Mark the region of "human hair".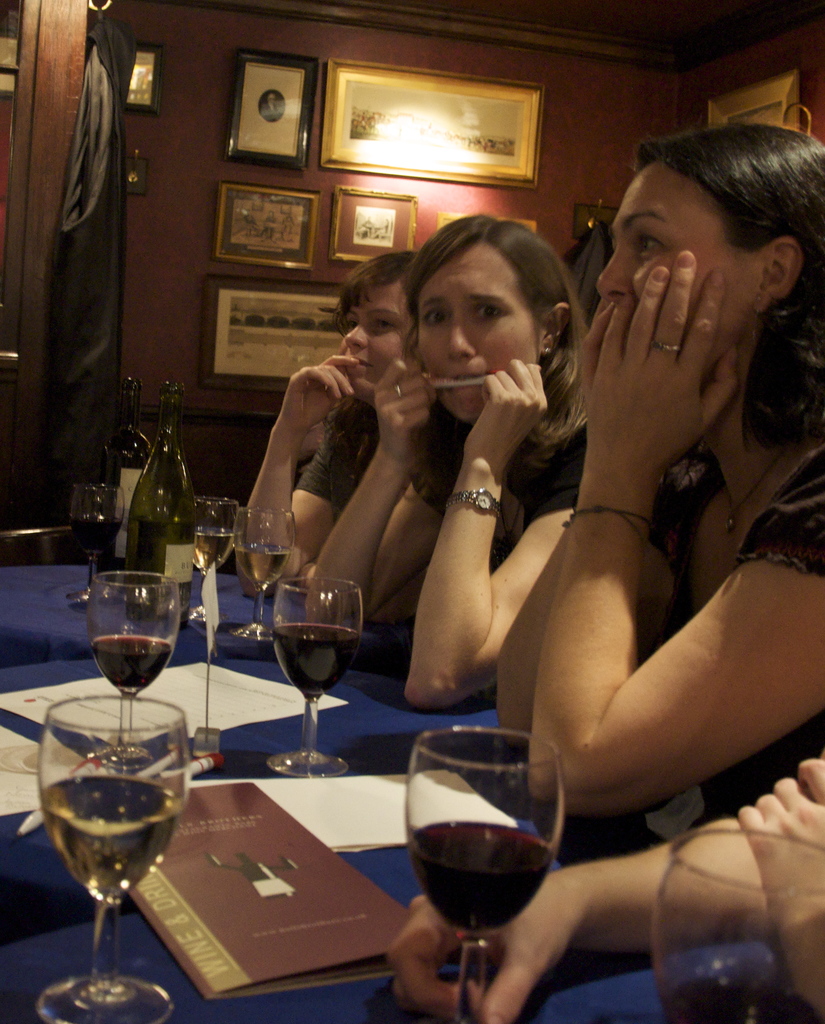
Region: <box>400,204,601,436</box>.
